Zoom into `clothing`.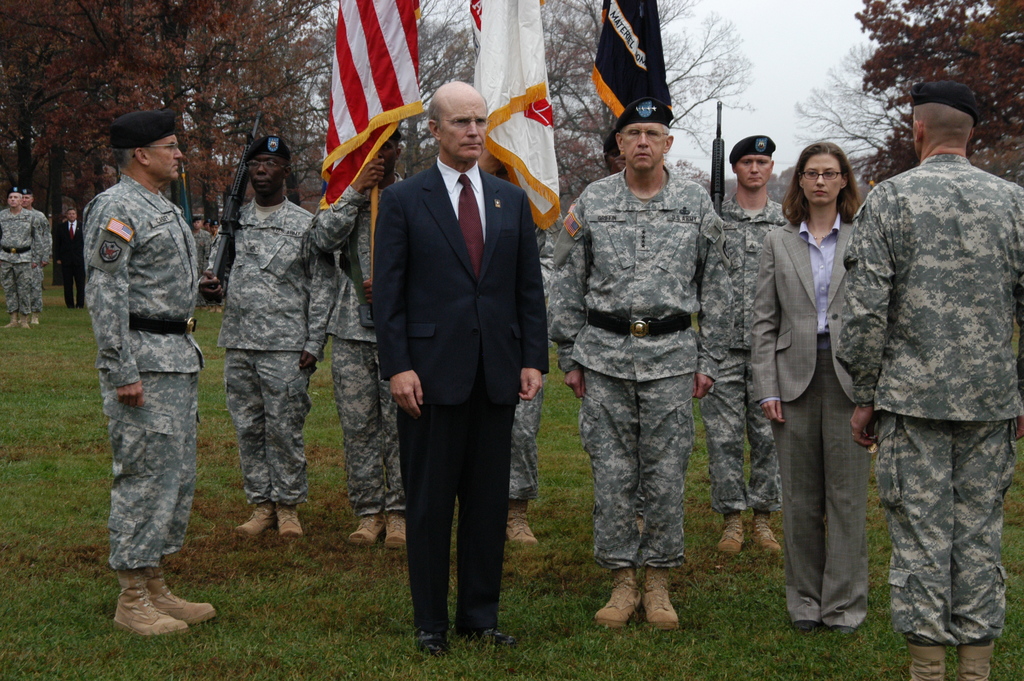
Zoom target: [left=699, top=188, right=788, bottom=516].
